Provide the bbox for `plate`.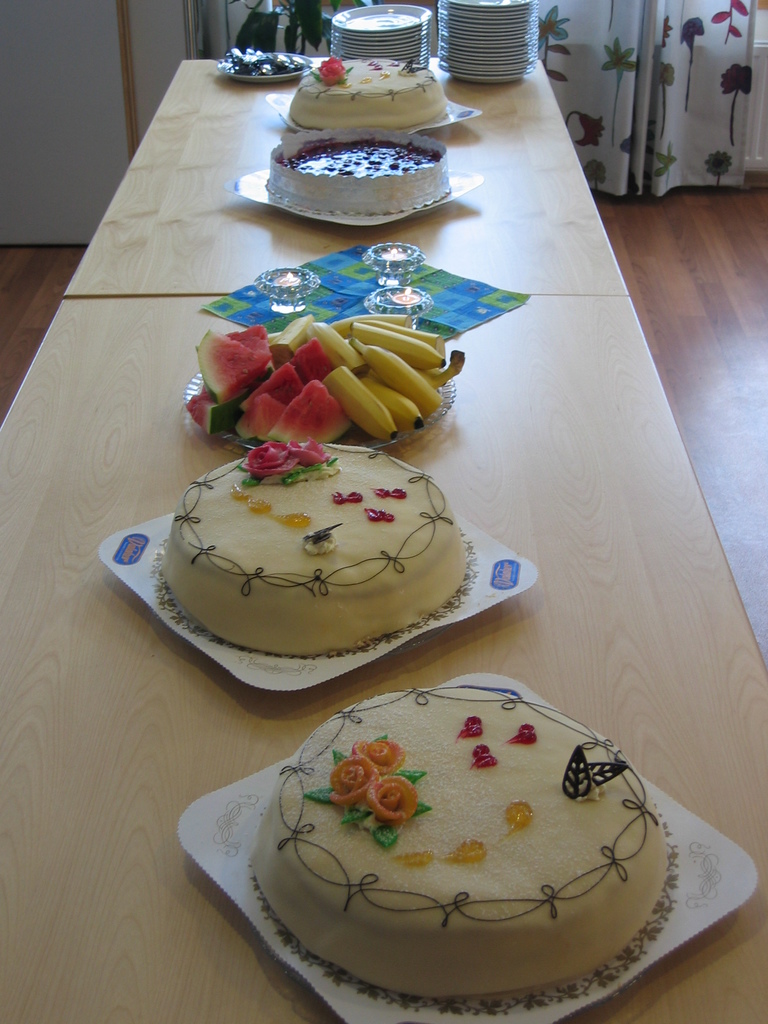
x1=180, y1=763, x2=754, y2=1023.
